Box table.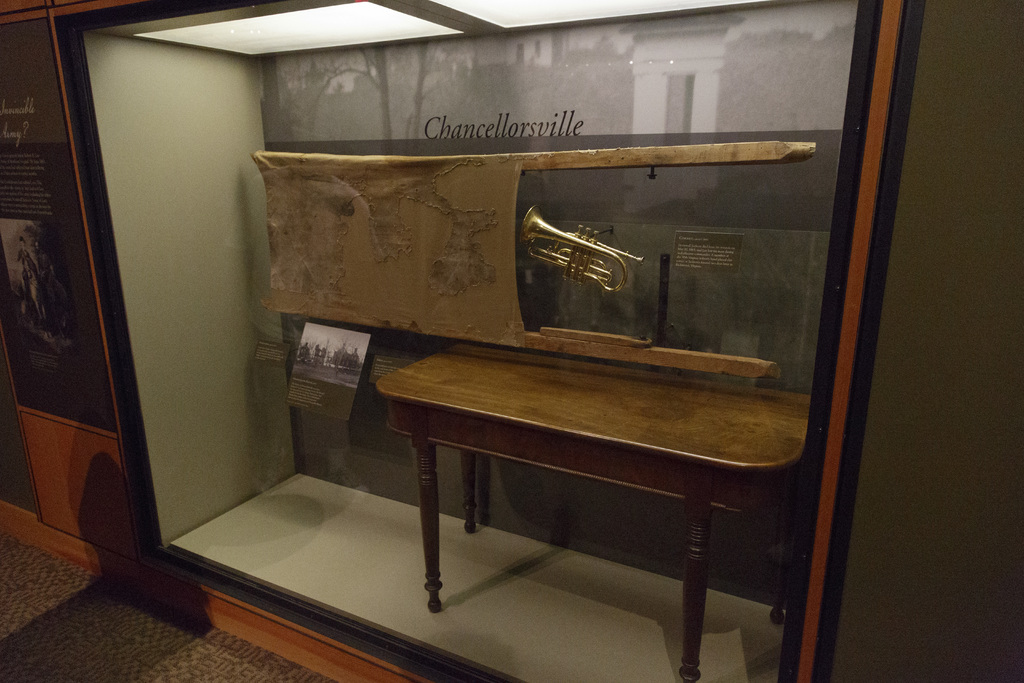
x1=373, y1=335, x2=803, y2=675.
